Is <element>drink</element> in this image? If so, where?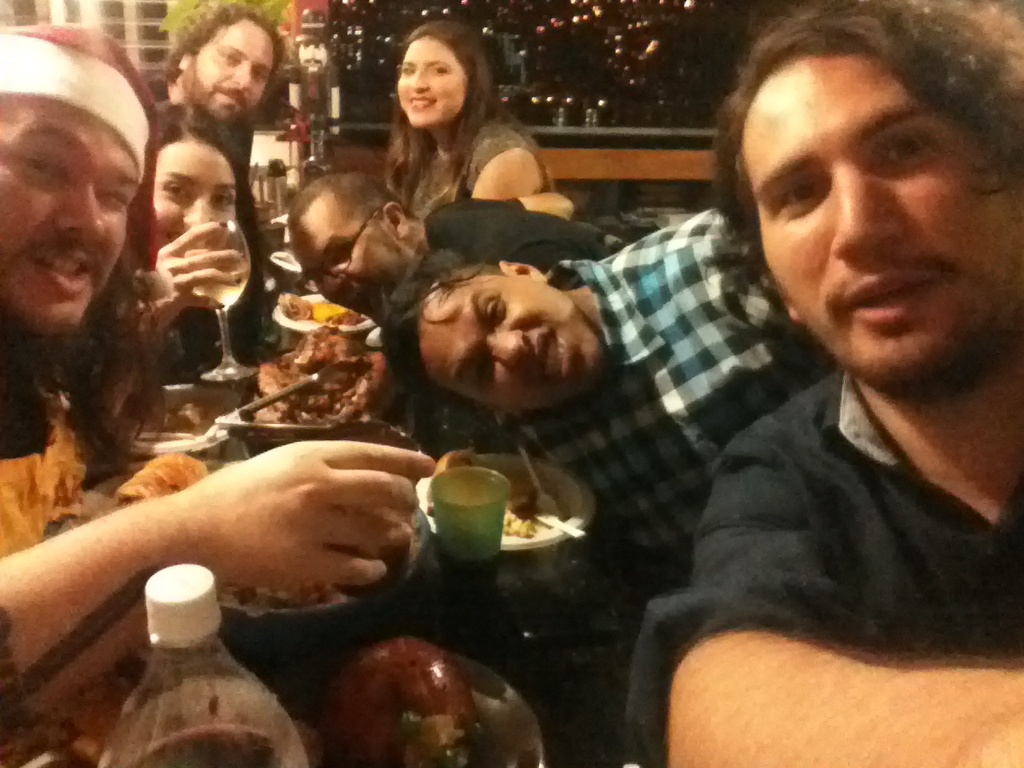
Yes, at 190 258 247 310.
